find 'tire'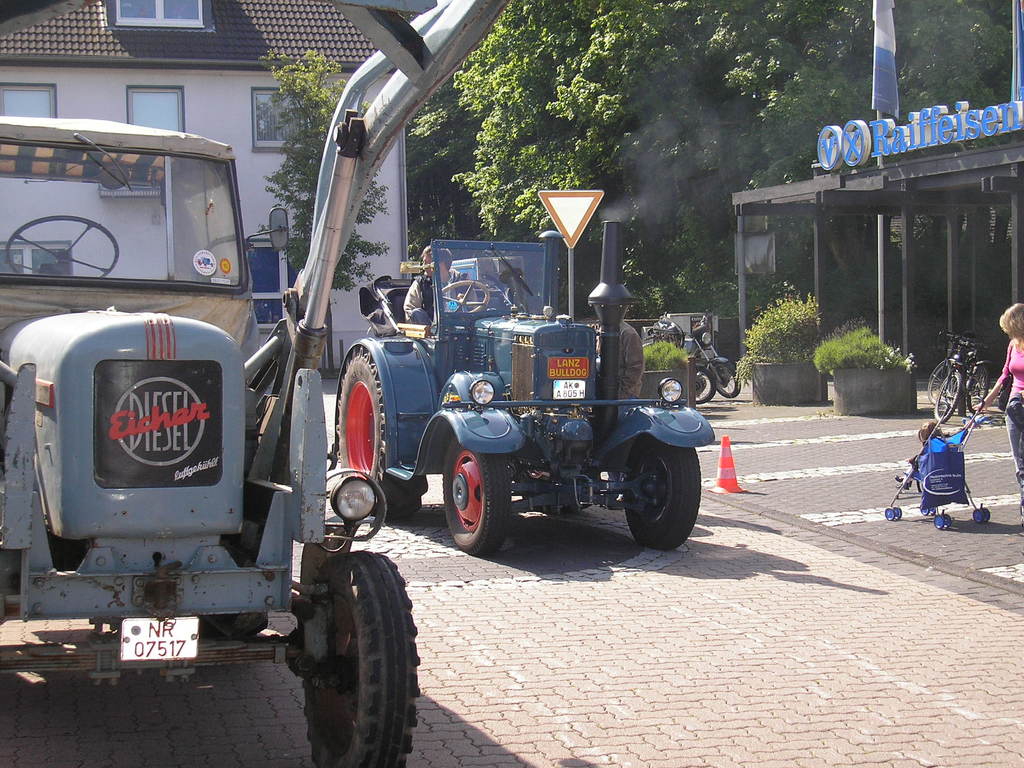
BBox(294, 547, 424, 767)
